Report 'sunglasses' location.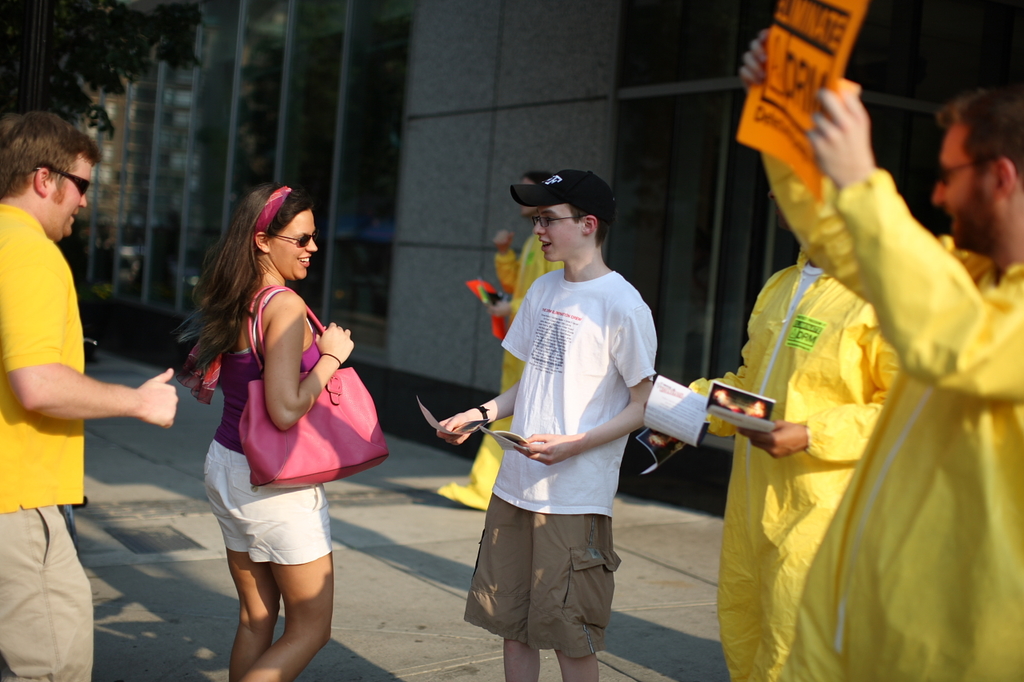
Report: <region>270, 229, 317, 245</region>.
